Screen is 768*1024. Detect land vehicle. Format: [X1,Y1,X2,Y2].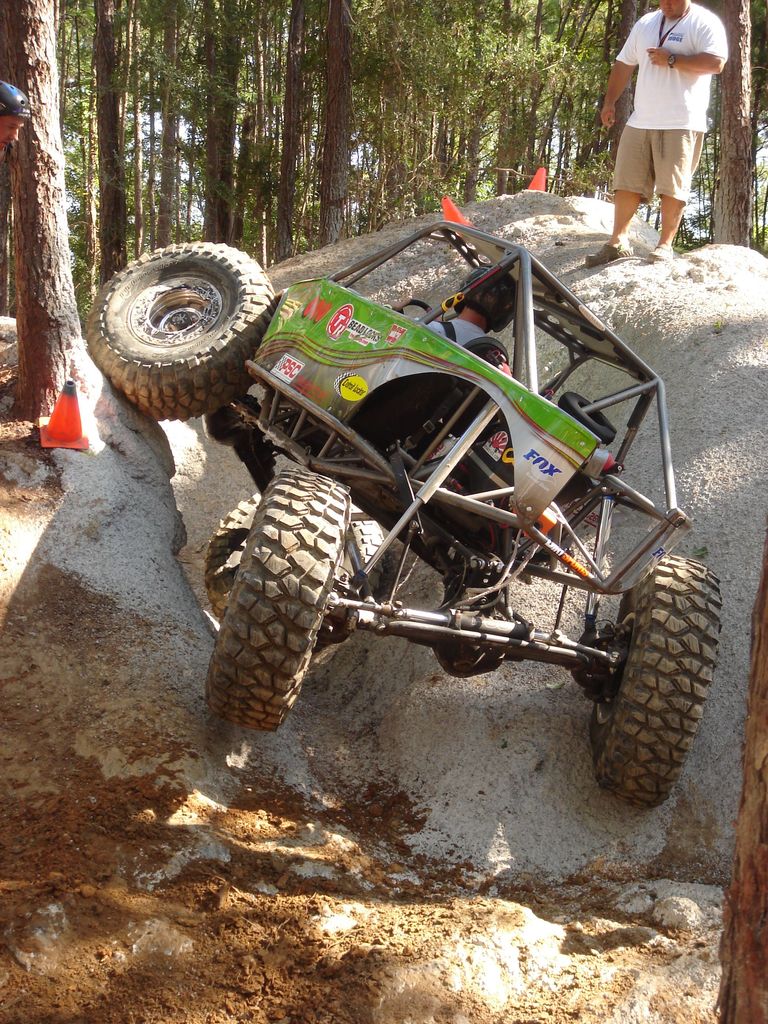
[77,136,731,806].
